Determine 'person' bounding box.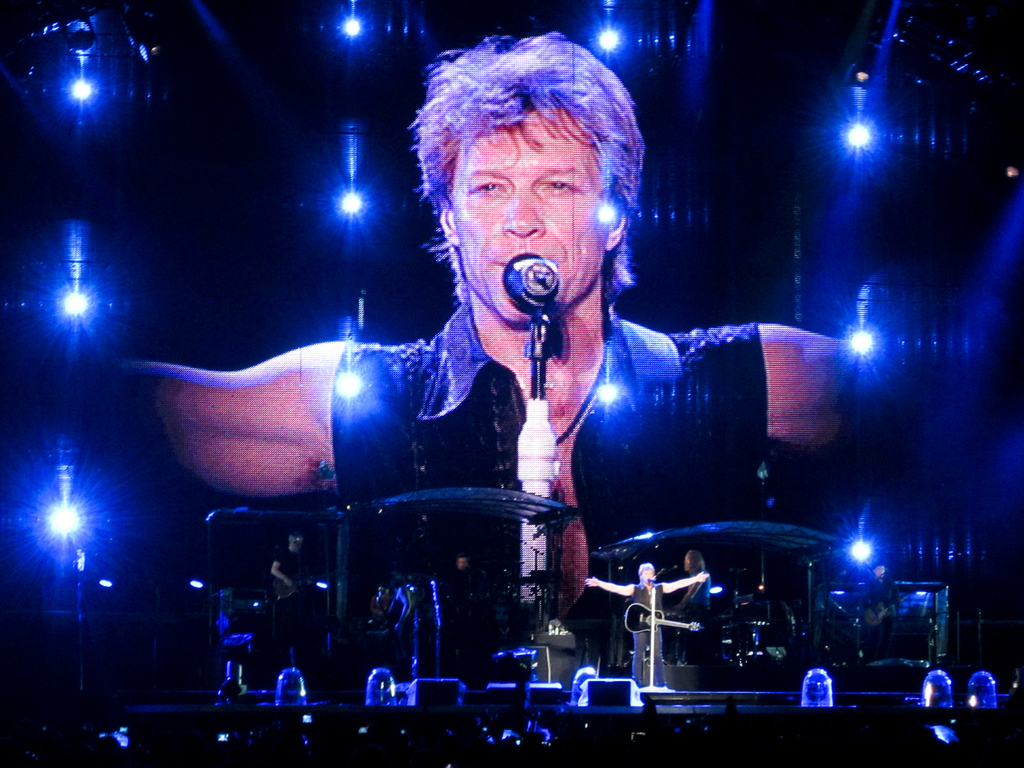
Determined: 367,583,401,627.
